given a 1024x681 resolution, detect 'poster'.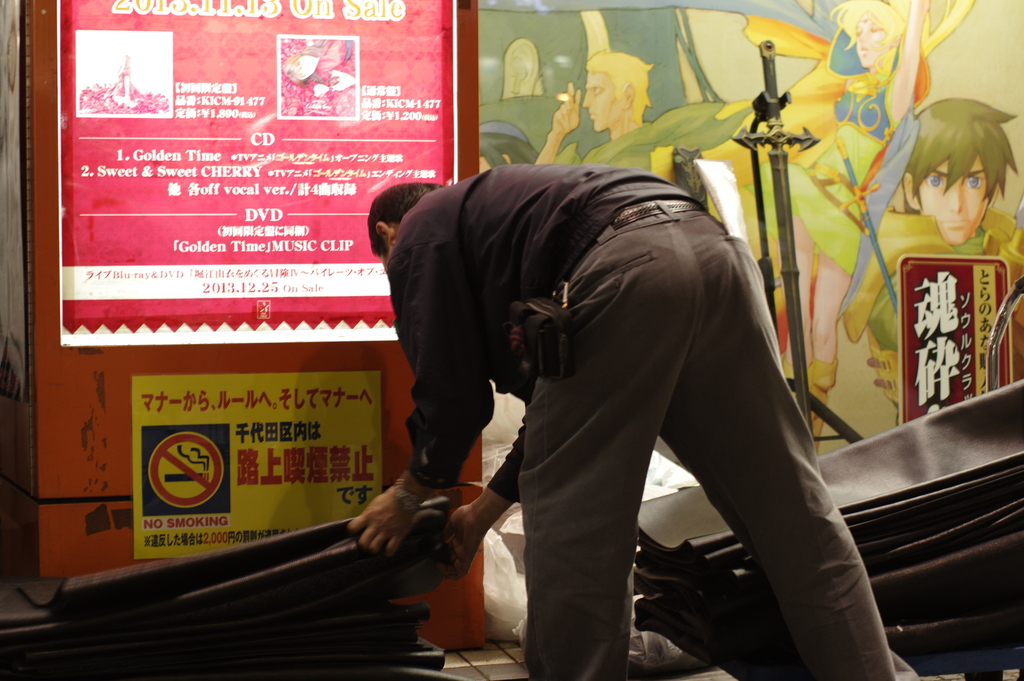
(131, 371, 381, 559).
